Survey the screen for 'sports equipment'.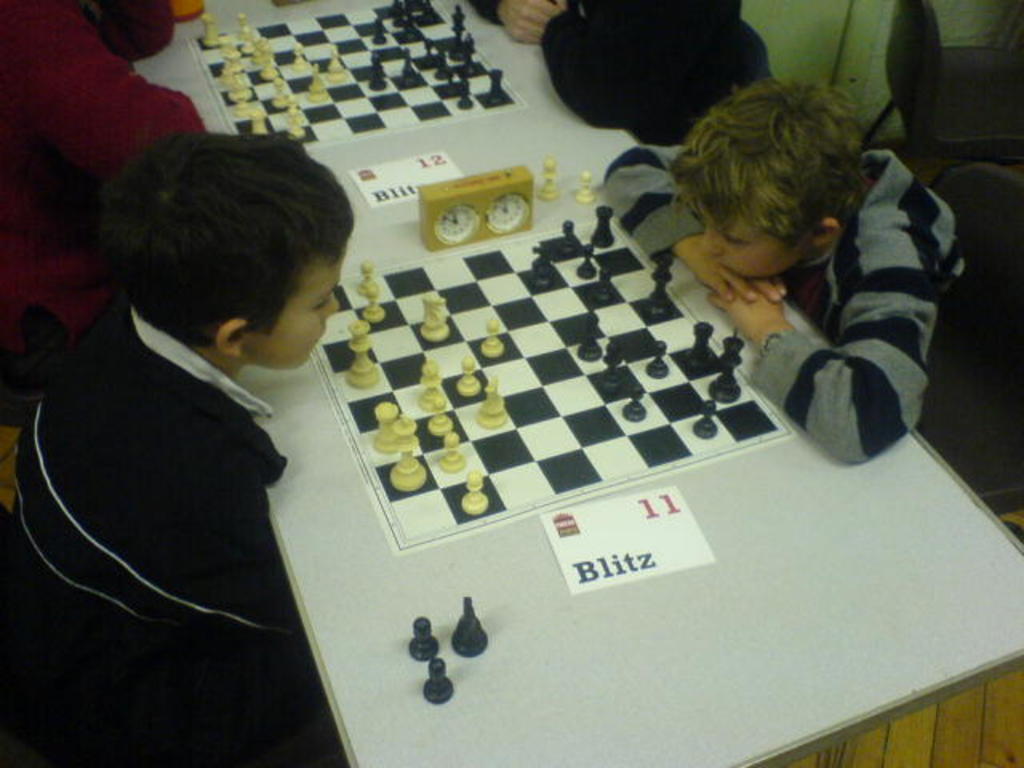
Survey found: <box>315,205,782,555</box>.
